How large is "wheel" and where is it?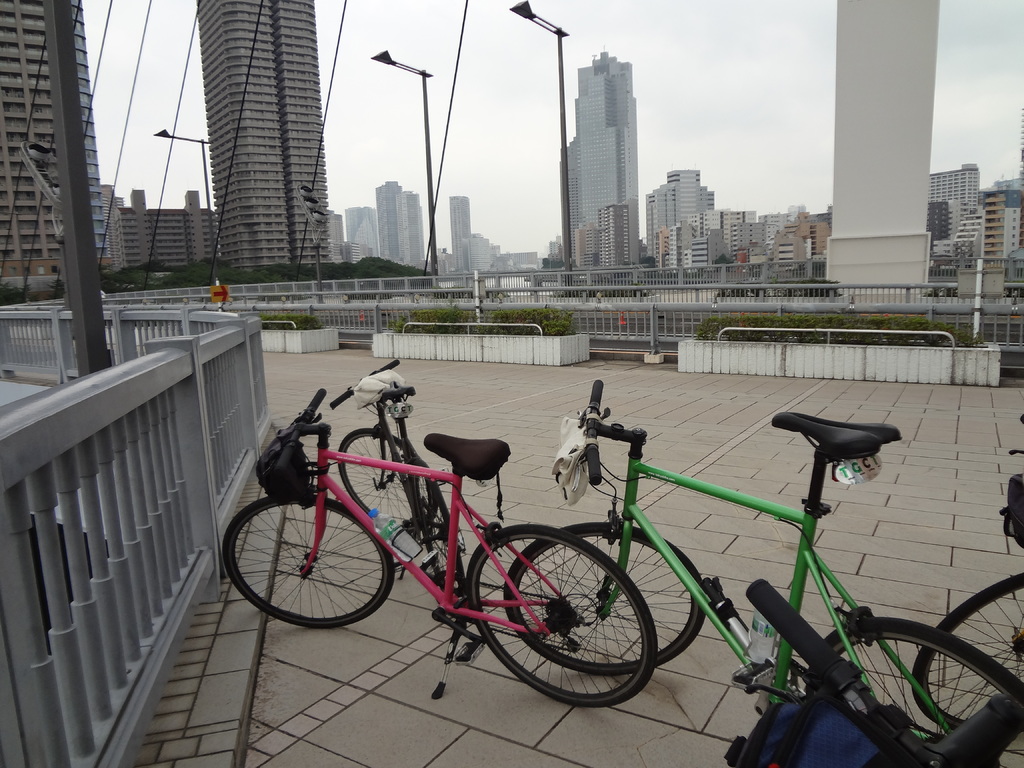
Bounding box: l=805, t=619, r=1023, b=767.
